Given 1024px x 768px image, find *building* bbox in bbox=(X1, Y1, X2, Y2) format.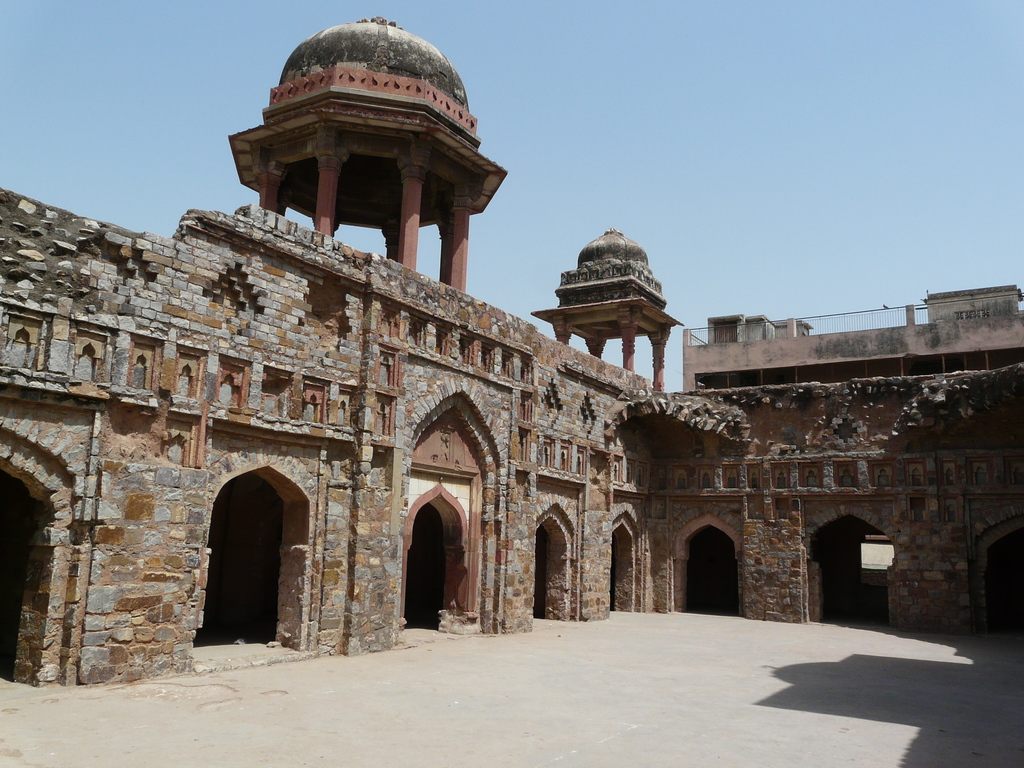
bbox=(0, 16, 1023, 691).
